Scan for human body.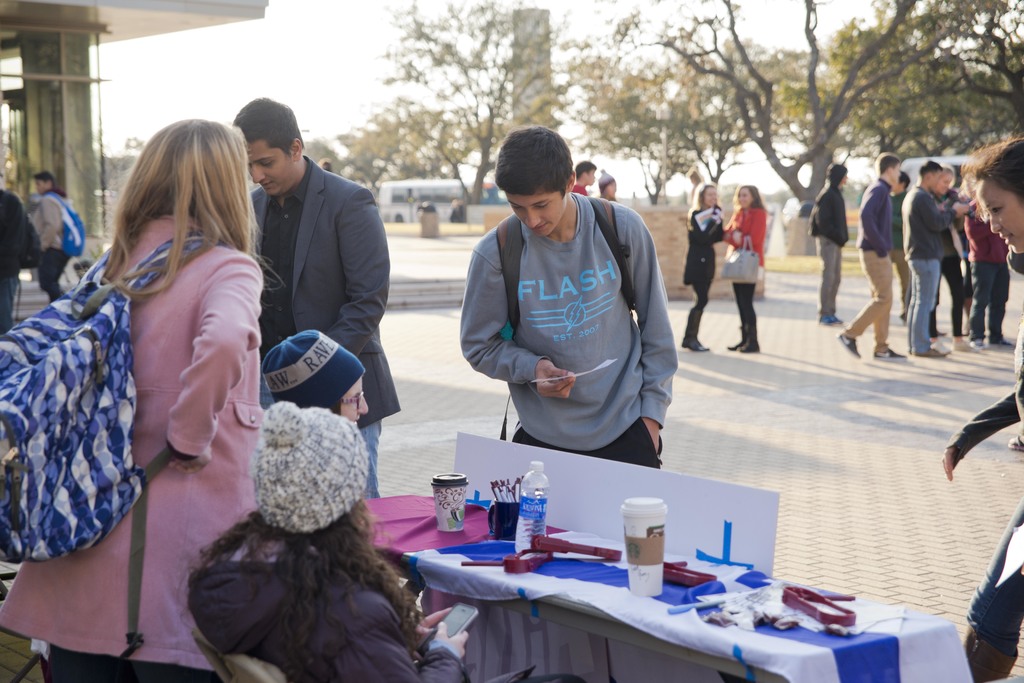
Scan result: rect(249, 157, 395, 496).
